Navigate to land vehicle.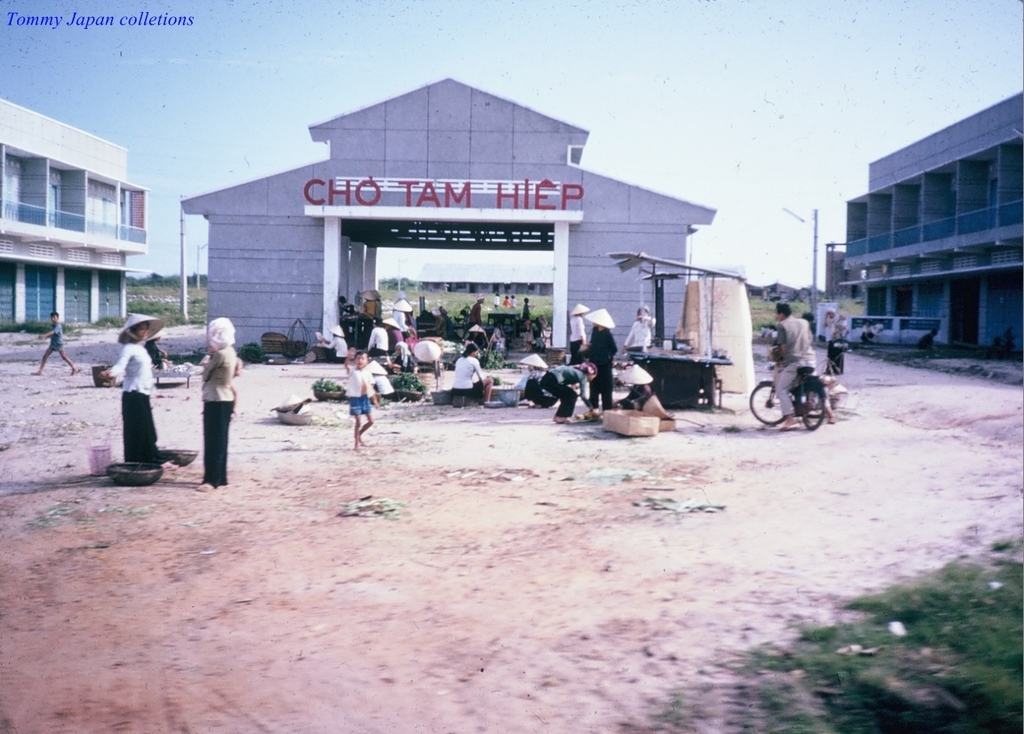
Navigation target: [x1=747, y1=329, x2=830, y2=438].
